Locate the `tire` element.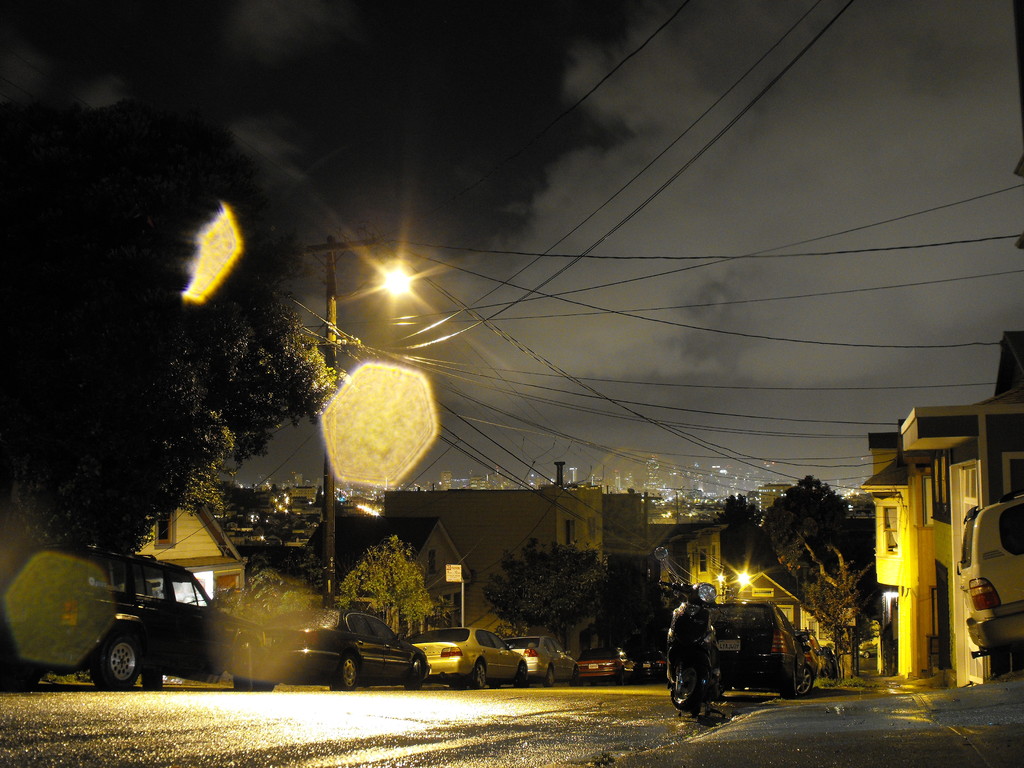
Element bbox: rect(671, 662, 702, 710).
